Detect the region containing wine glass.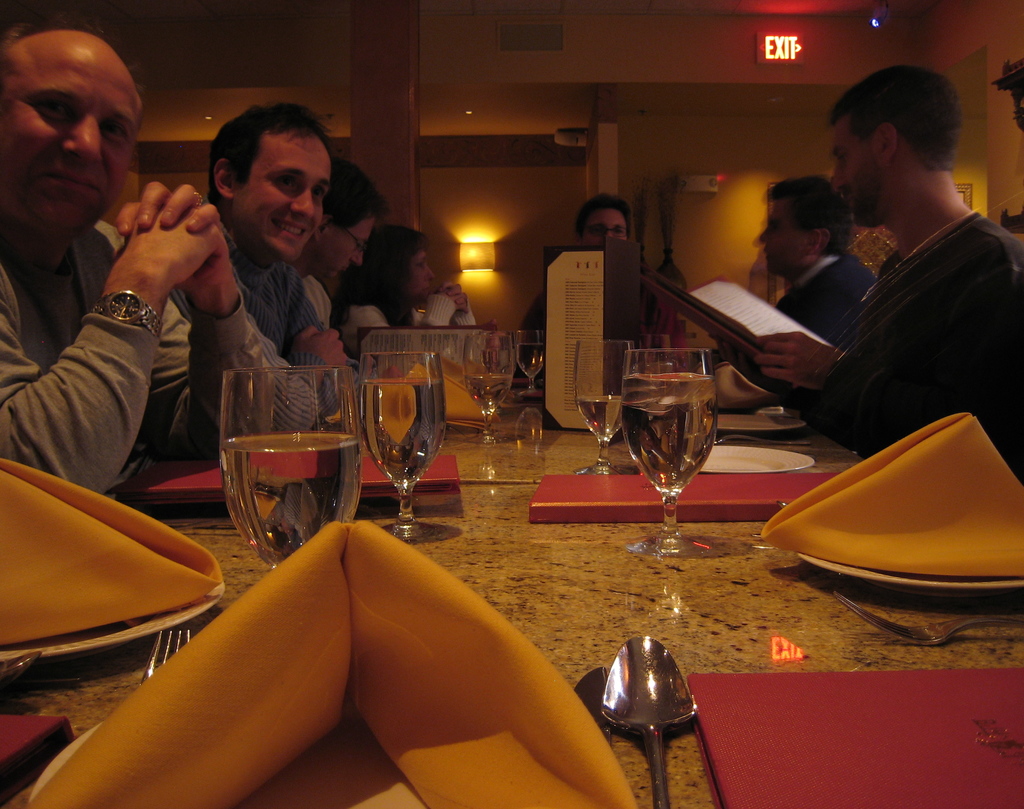
[x1=348, y1=354, x2=451, y2=543].
